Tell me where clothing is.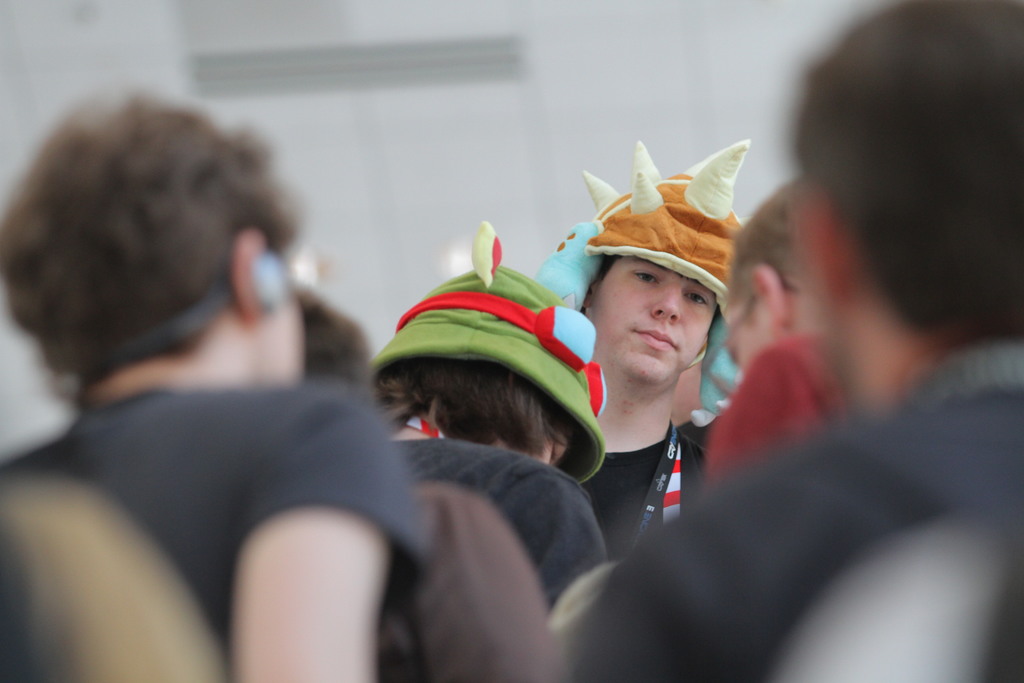
clothing is at x1=703 y1=333 x2=852 y2=486.
